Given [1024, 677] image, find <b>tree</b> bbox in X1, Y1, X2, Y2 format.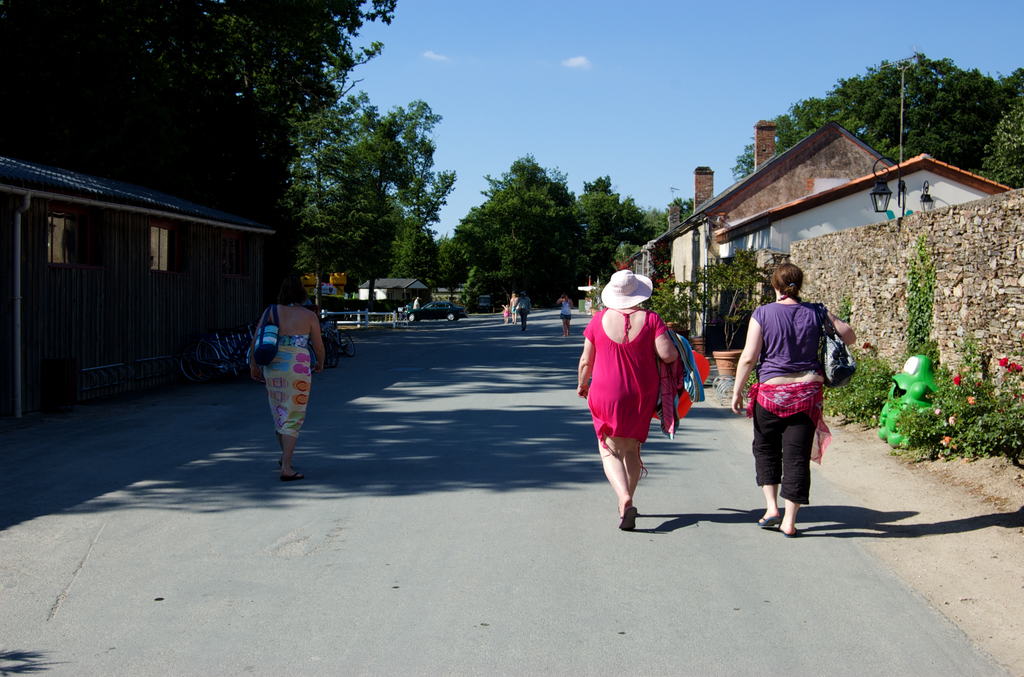
975, 96, 1023, 192.
